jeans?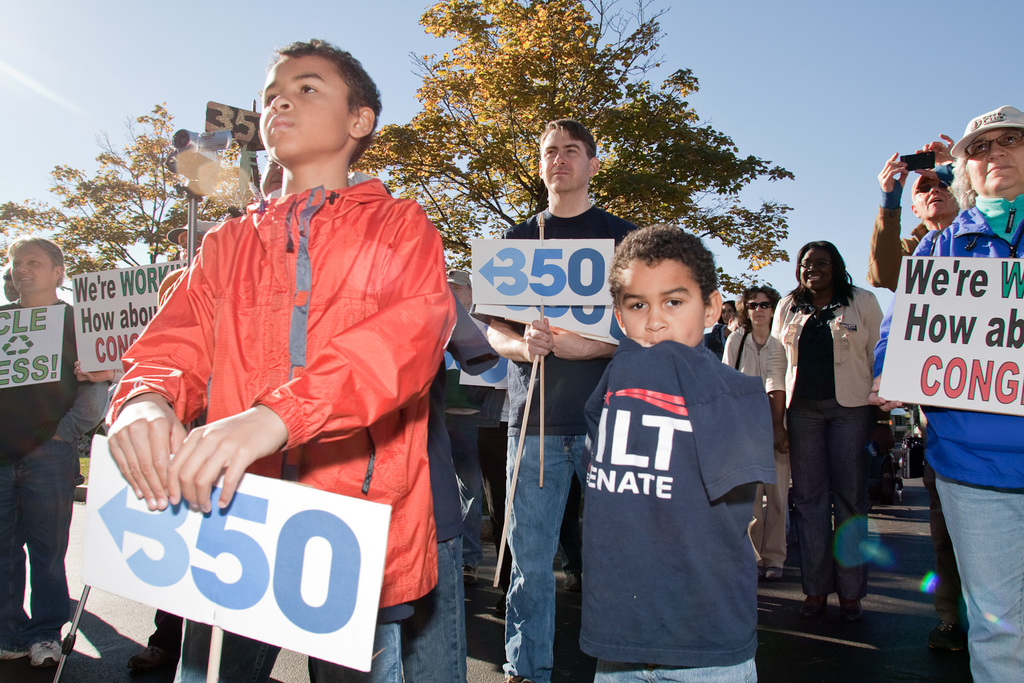
781 409 863 601
